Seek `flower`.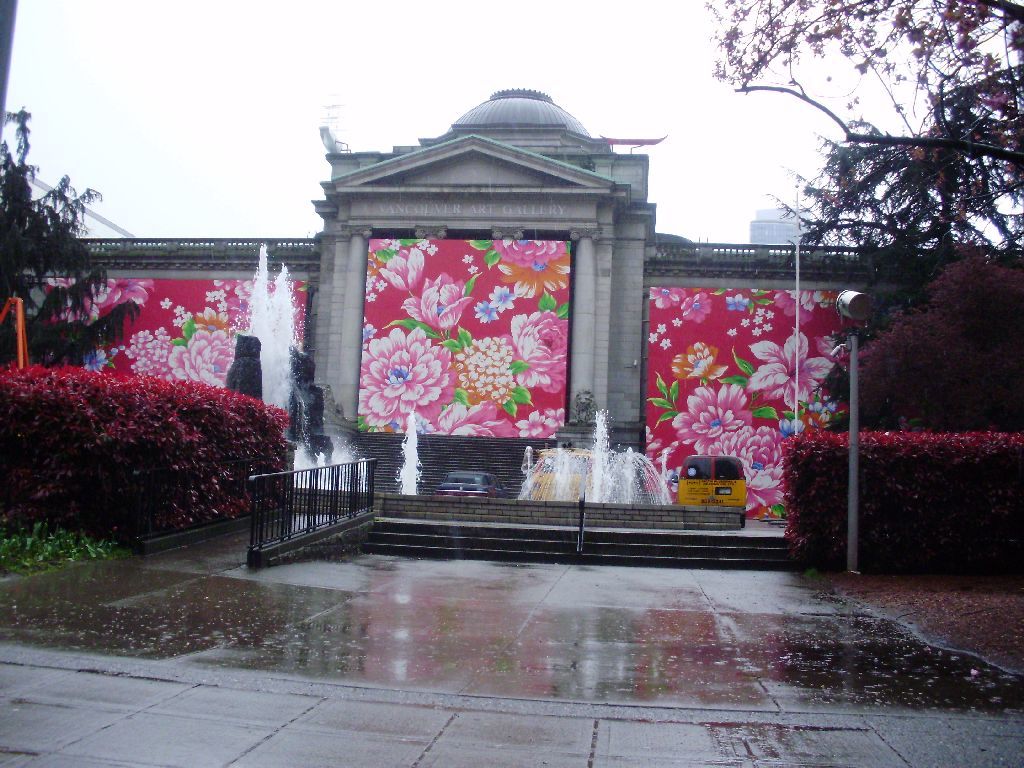
box=[41, 268, 142, 316].
